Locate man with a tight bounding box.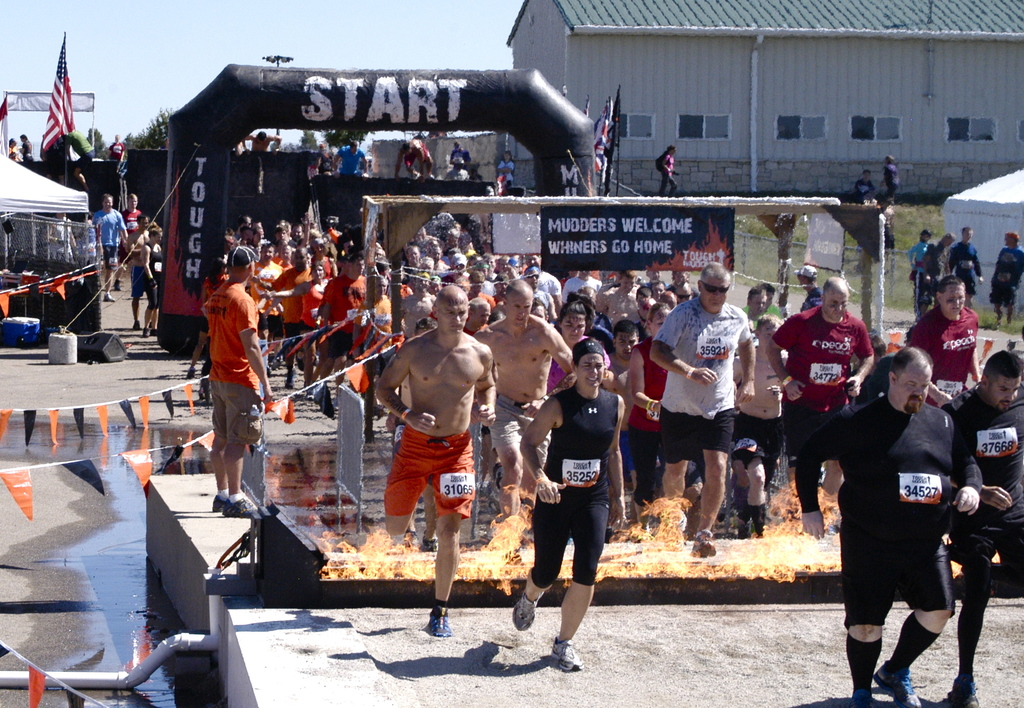
box=[376, 289, 497, 638].
